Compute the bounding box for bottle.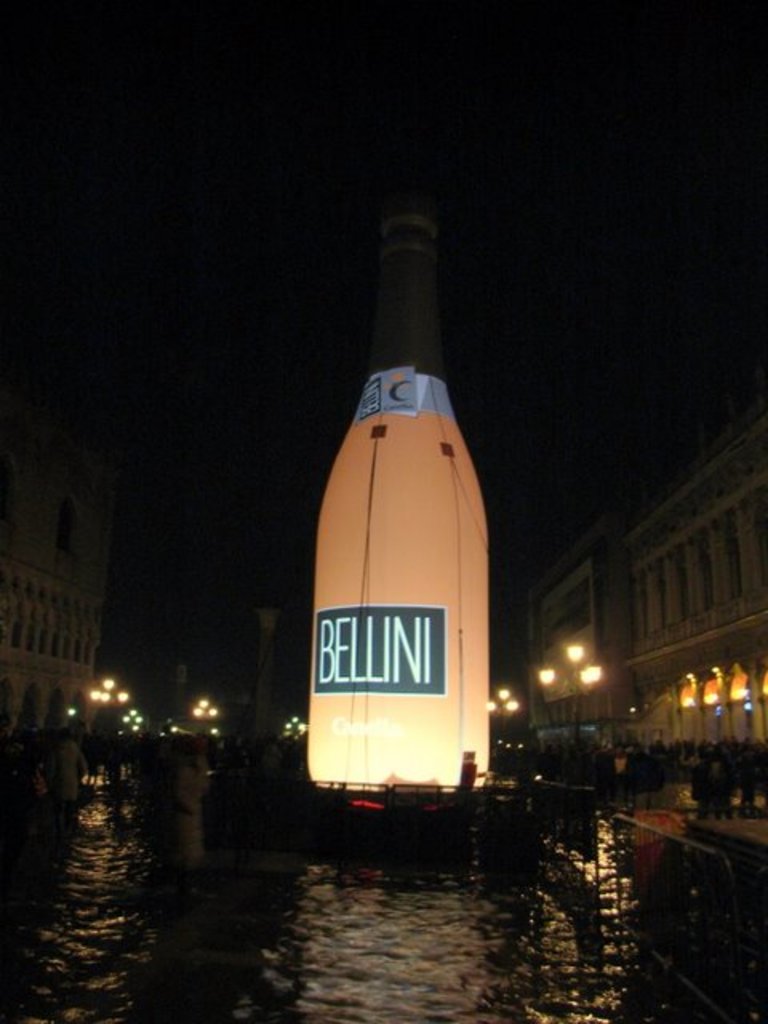
<bbox>304, 210, 491, 789</bbox>.
